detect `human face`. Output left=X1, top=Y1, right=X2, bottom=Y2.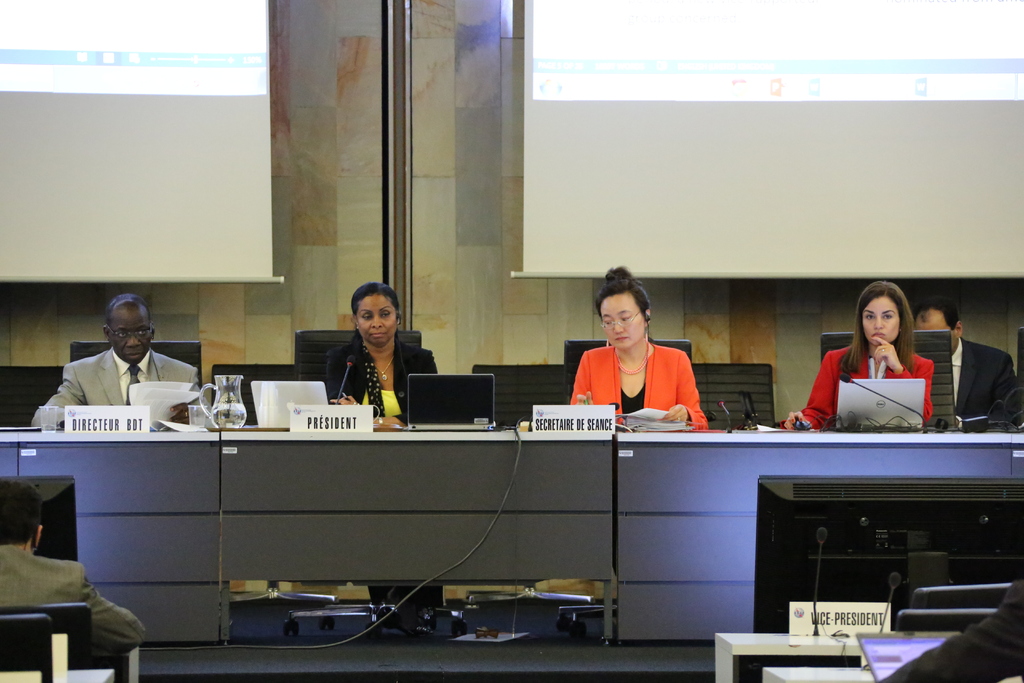
left=604, top=294, right=644, bottom=347.
